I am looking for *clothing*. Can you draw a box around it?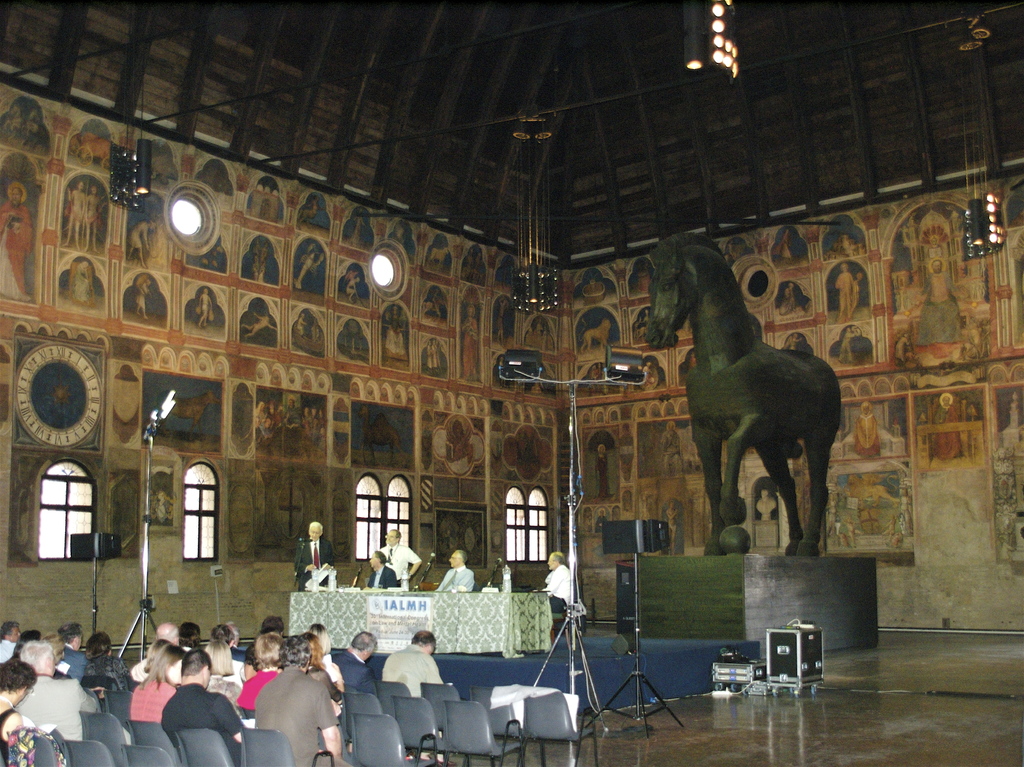
Sure, the bounding box is pyautogui.locateOnScreen(382, 324, 408, 363).
